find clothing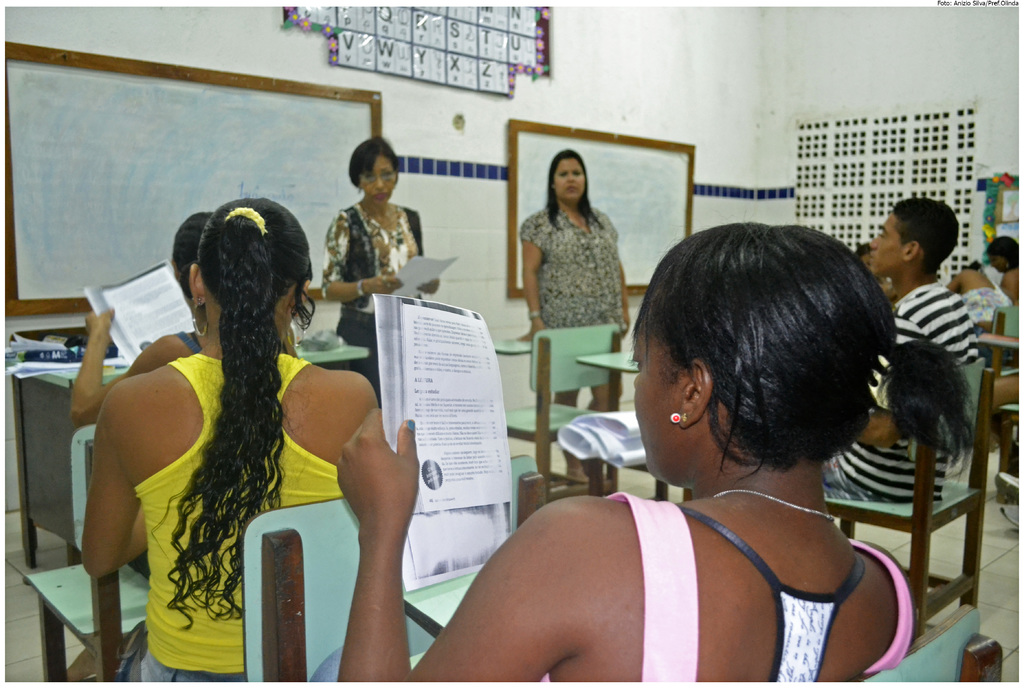
819,280,982,506
